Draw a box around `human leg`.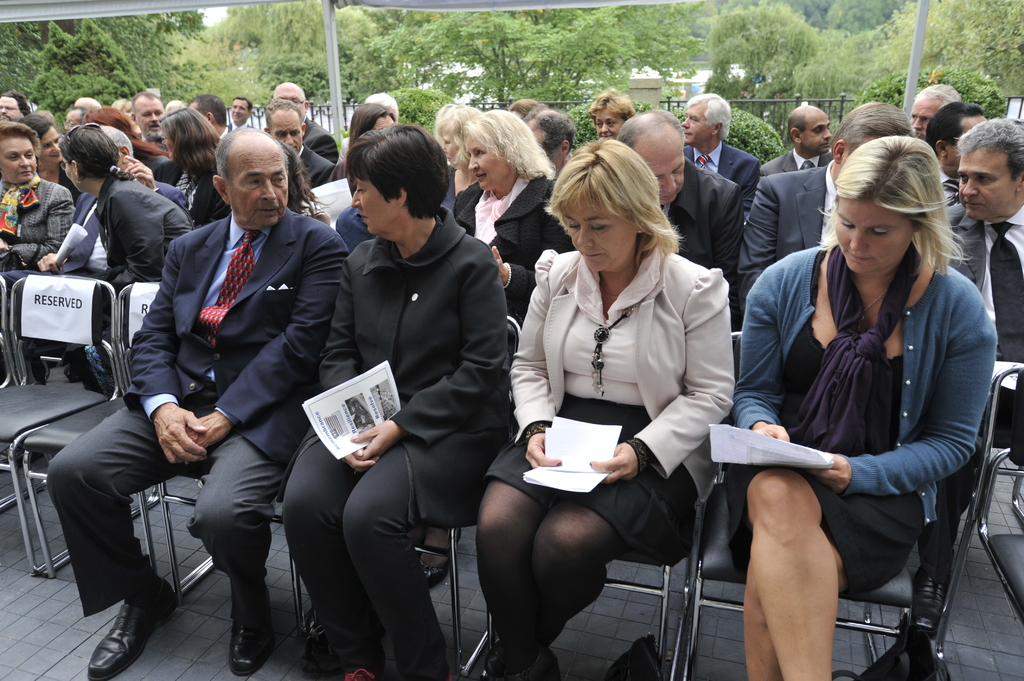
{"left": 198, "top": 432, "right": 283, "bottom": 676}.
